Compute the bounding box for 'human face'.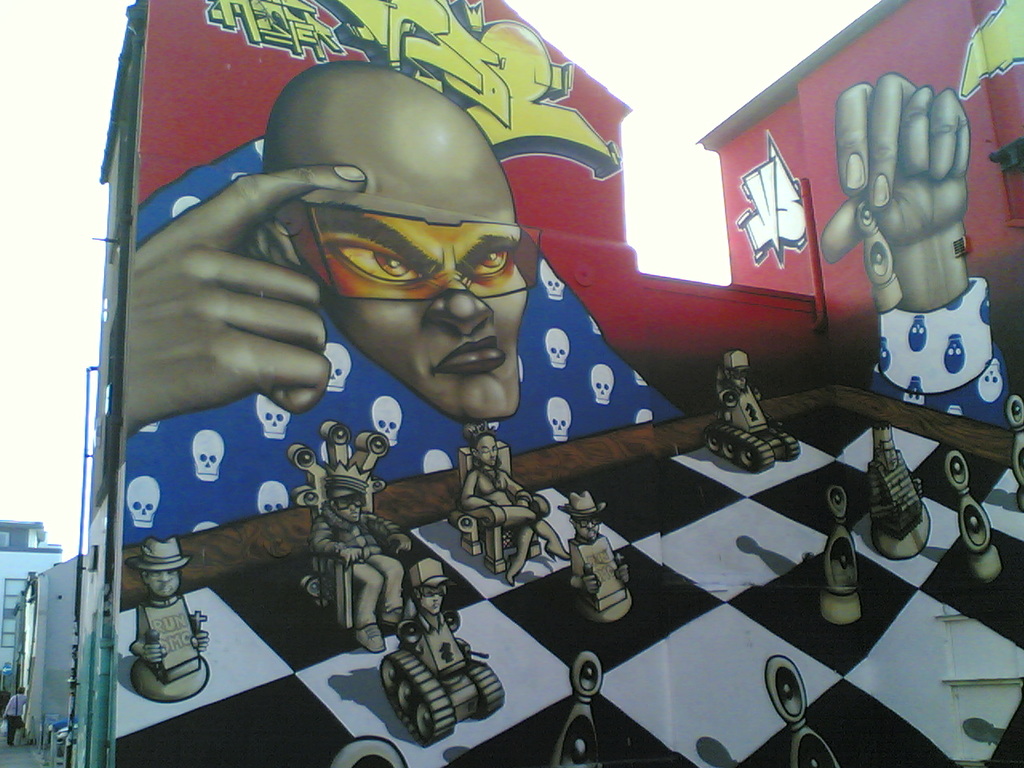
<box>335,498,359,519</box>.
